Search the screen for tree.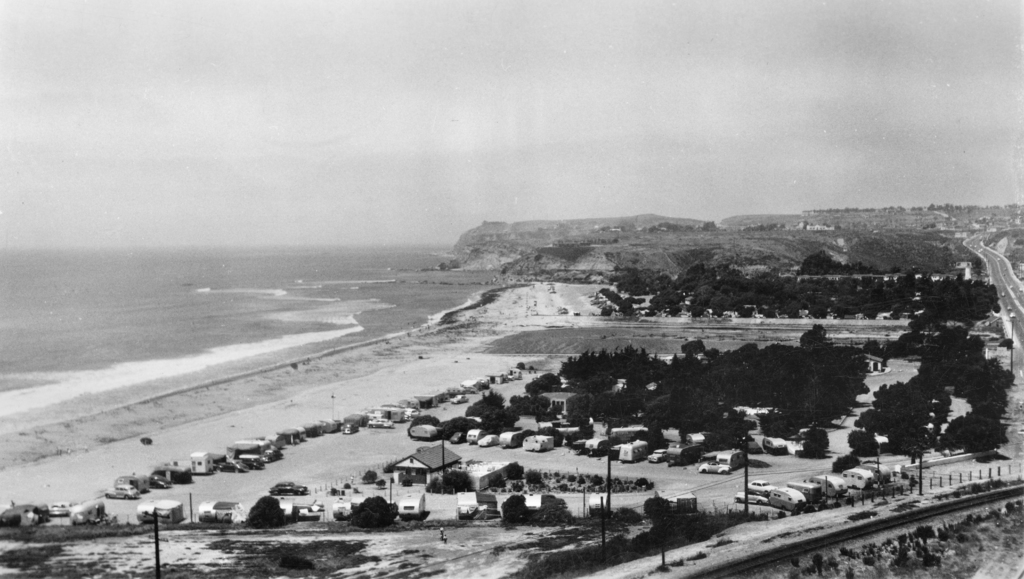
Found at box(424, 471, 471, 493).
